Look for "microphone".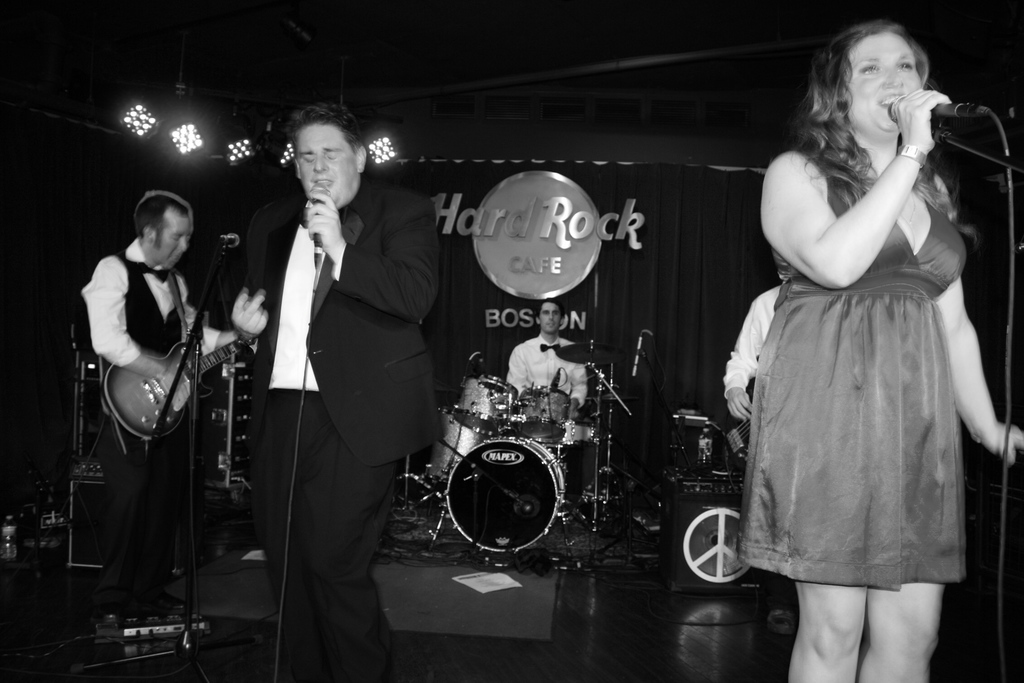
Found: pyautogui.locateOnScreen(312, 178, 330, 272).
